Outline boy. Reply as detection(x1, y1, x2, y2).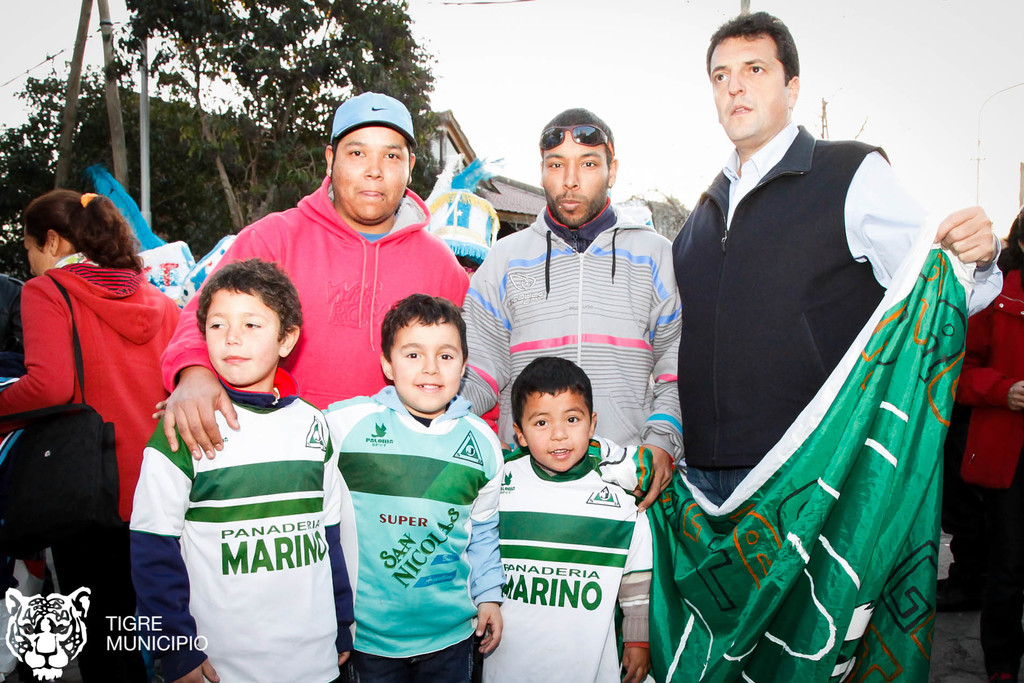
detection(131, 257, 355, 682).
